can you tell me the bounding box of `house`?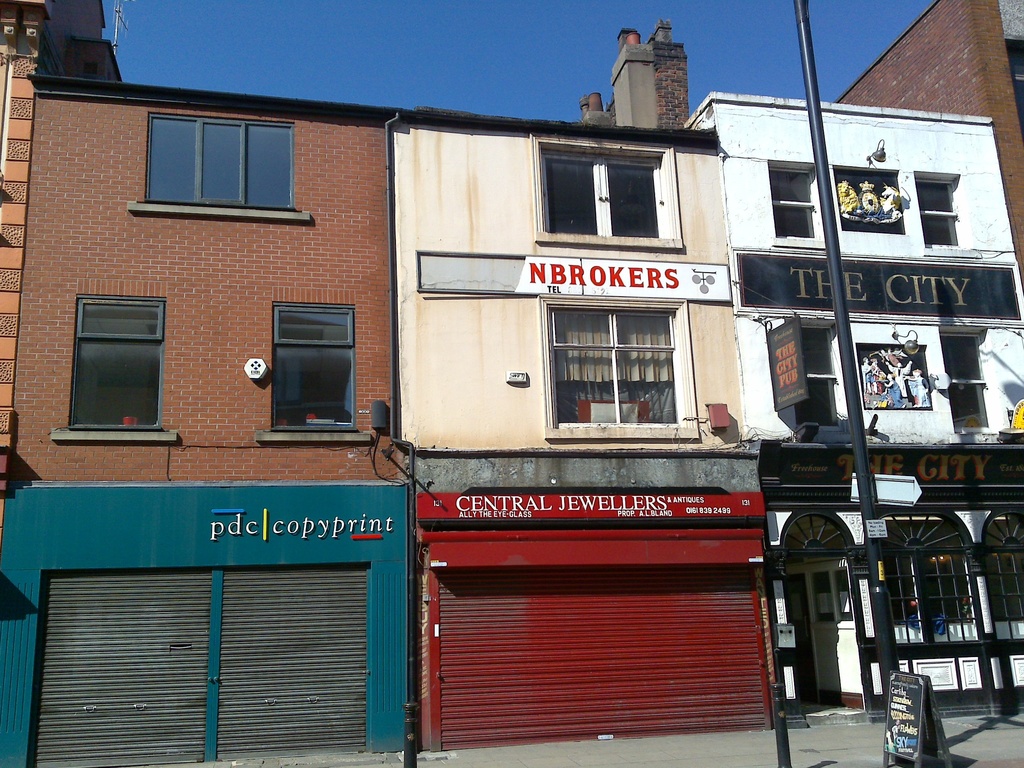
select_region(685, 80, 1023, 735).
